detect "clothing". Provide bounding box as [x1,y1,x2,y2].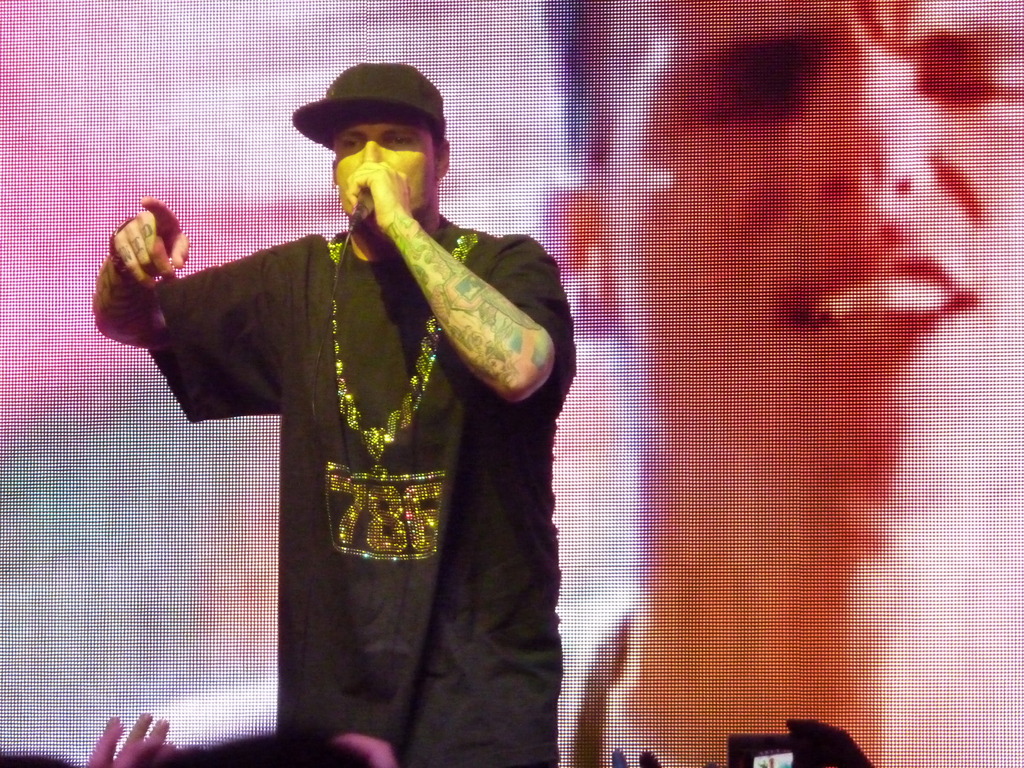
[147,225,584,766].
